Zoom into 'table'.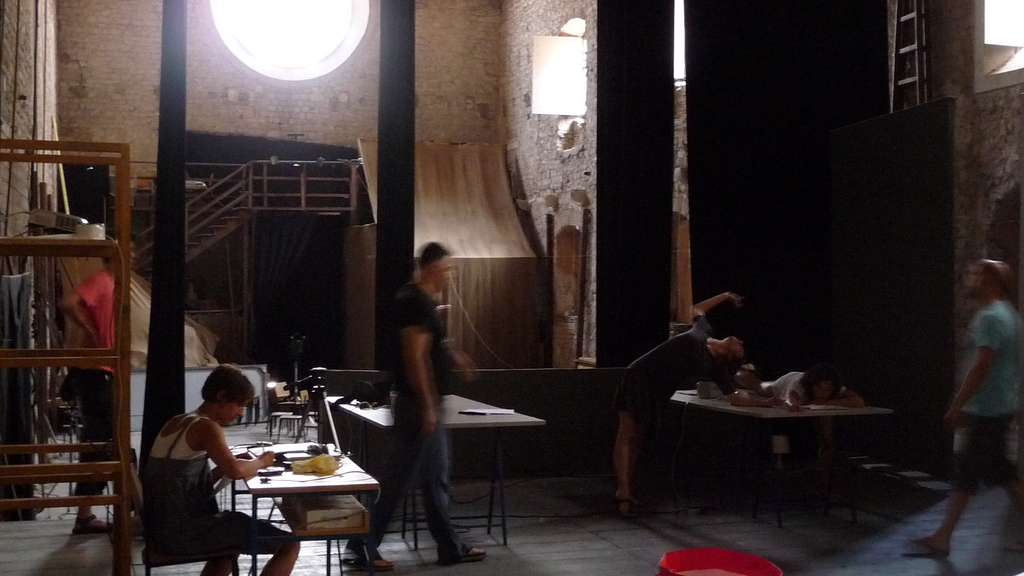
Zoom target: (325,392,544,541).
